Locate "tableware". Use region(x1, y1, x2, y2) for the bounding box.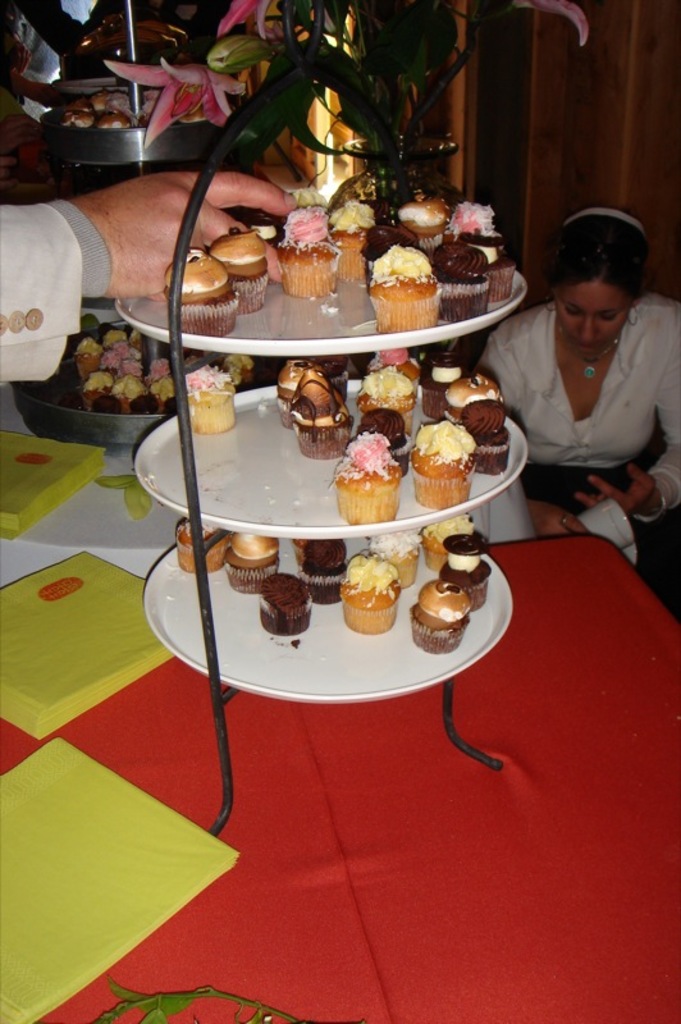
region(109, 266, 530, 361).
